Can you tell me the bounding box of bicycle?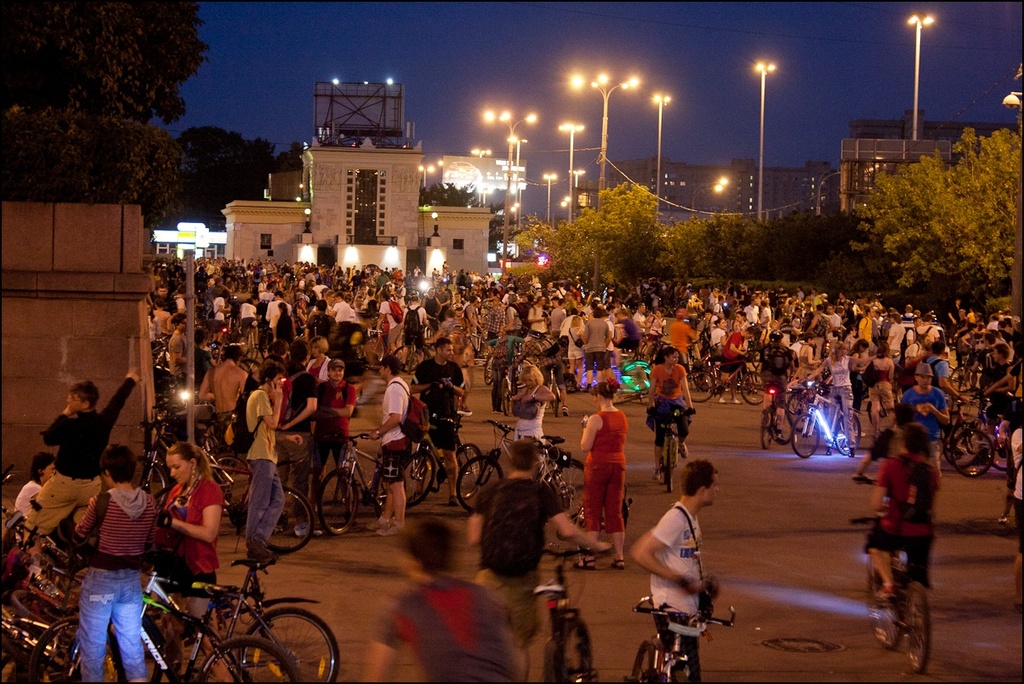
box(758, 383, 799, 452).
